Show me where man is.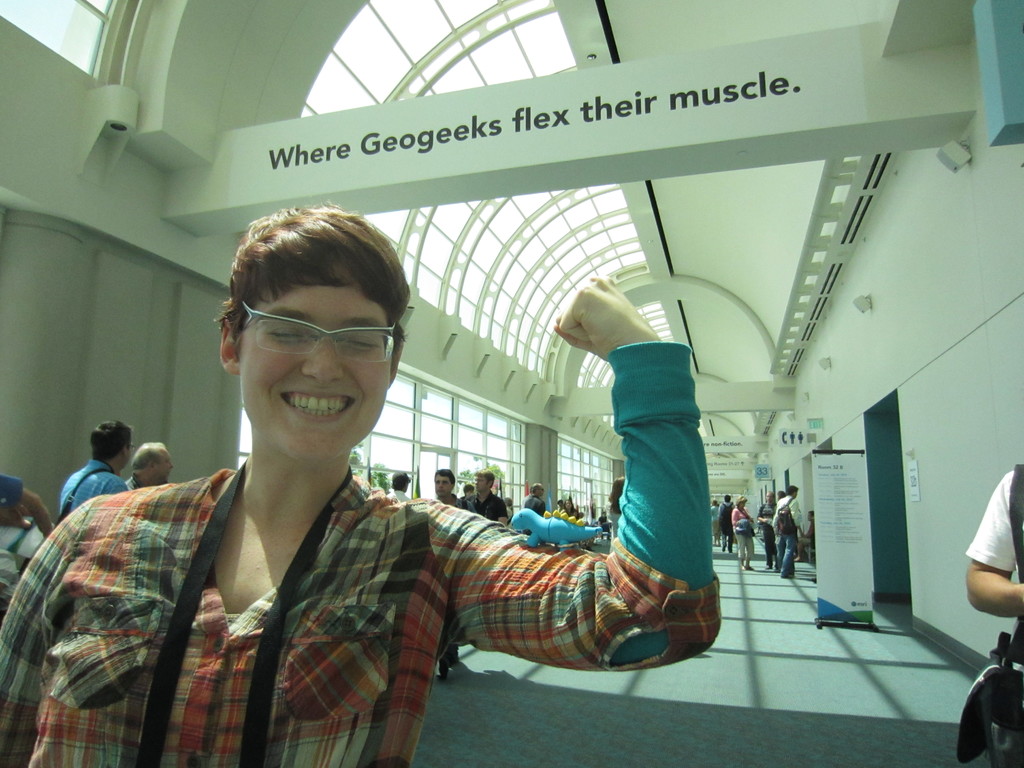
man is at [386, 467, 411, 501].
